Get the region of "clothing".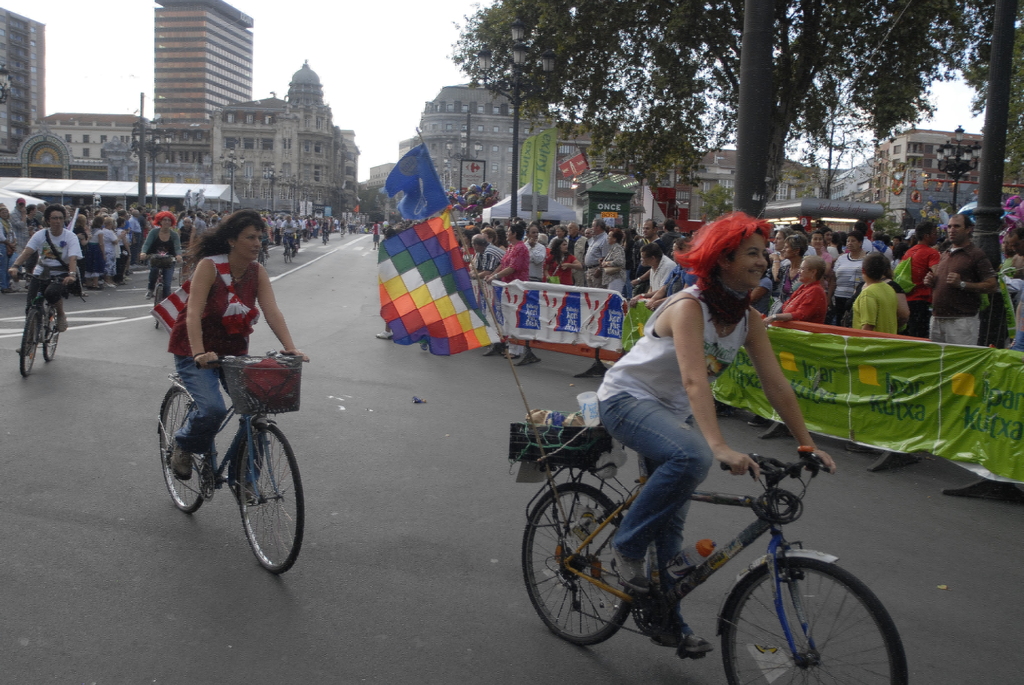
{"left": 777, "top": 281, "right": 831, "bottom": 332}.
